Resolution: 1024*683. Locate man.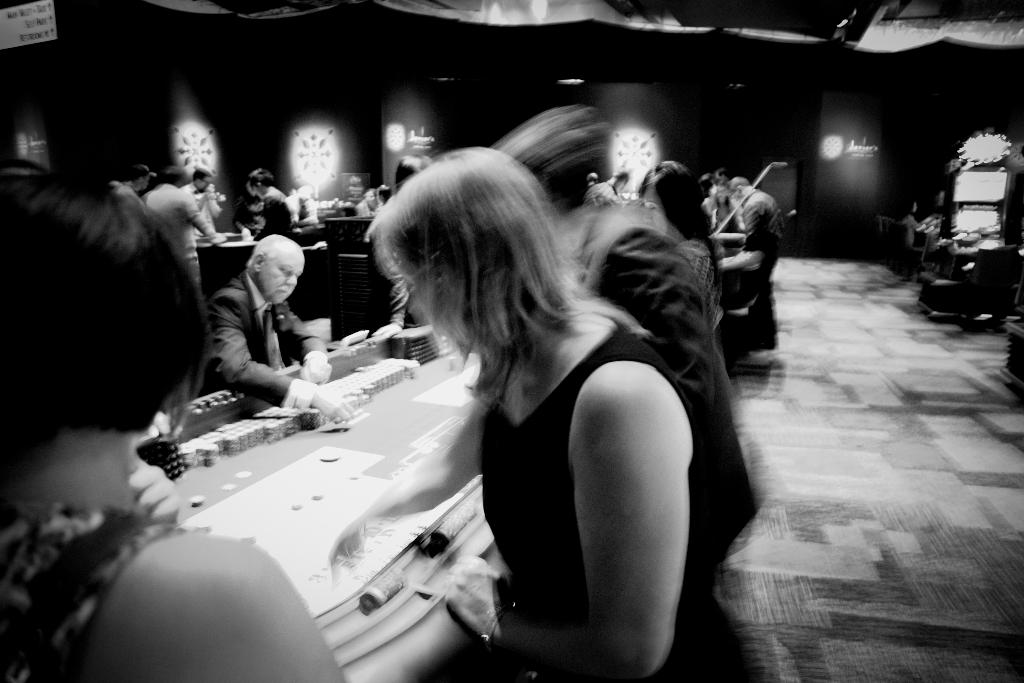
<bbox>200, 238, 360, 427</bbox>.
